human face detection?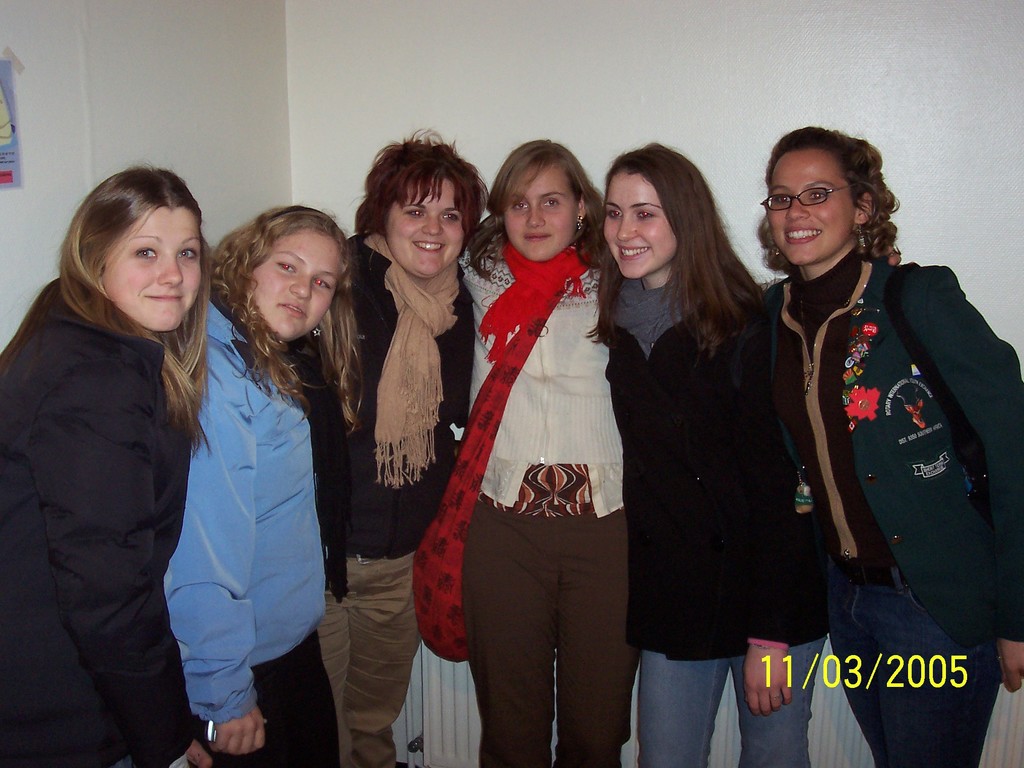
(x1=253, y1=237, x2=338, y2=339)
